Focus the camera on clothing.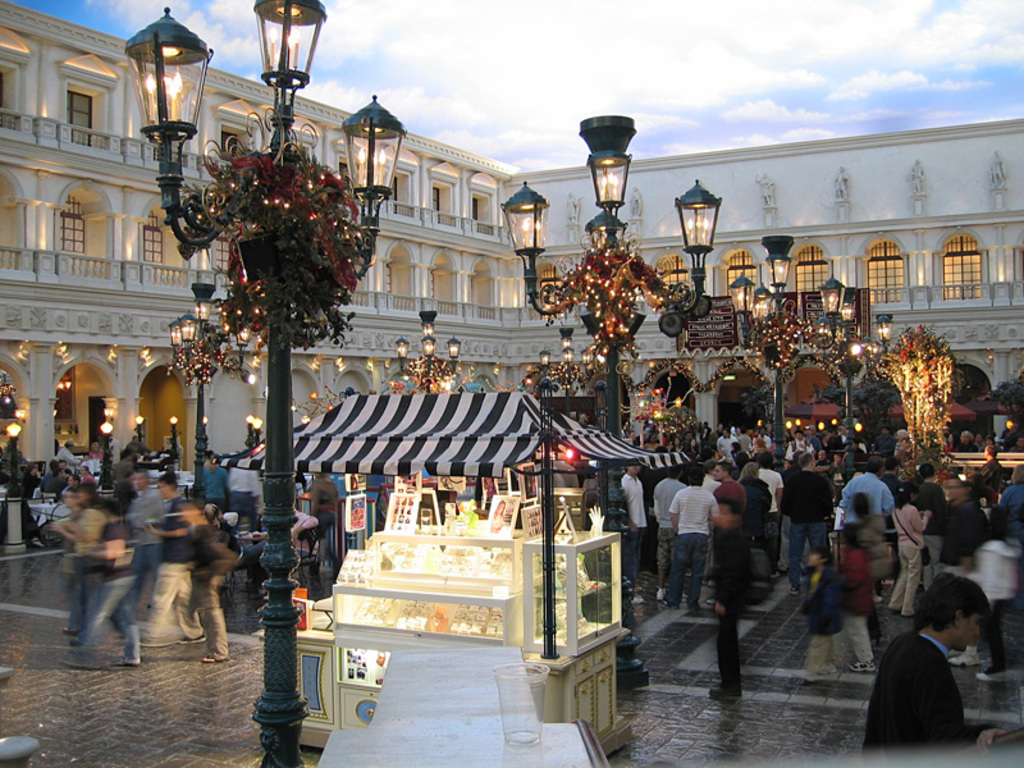
Focus region: region(188, 521, 232, 652).
